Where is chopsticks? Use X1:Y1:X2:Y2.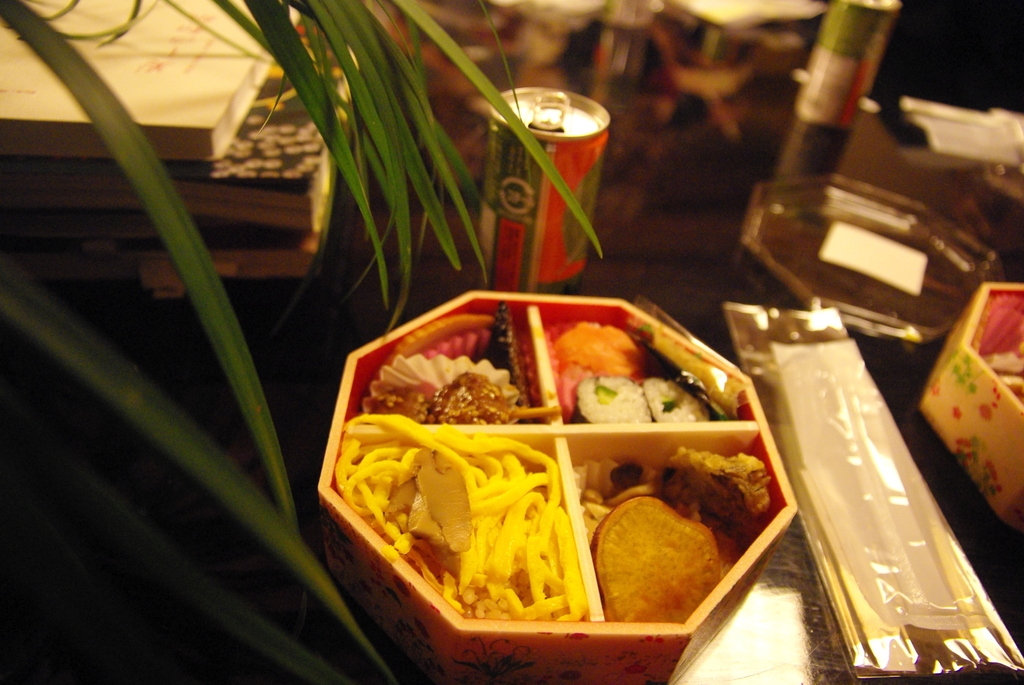
902:440:1023:663.
